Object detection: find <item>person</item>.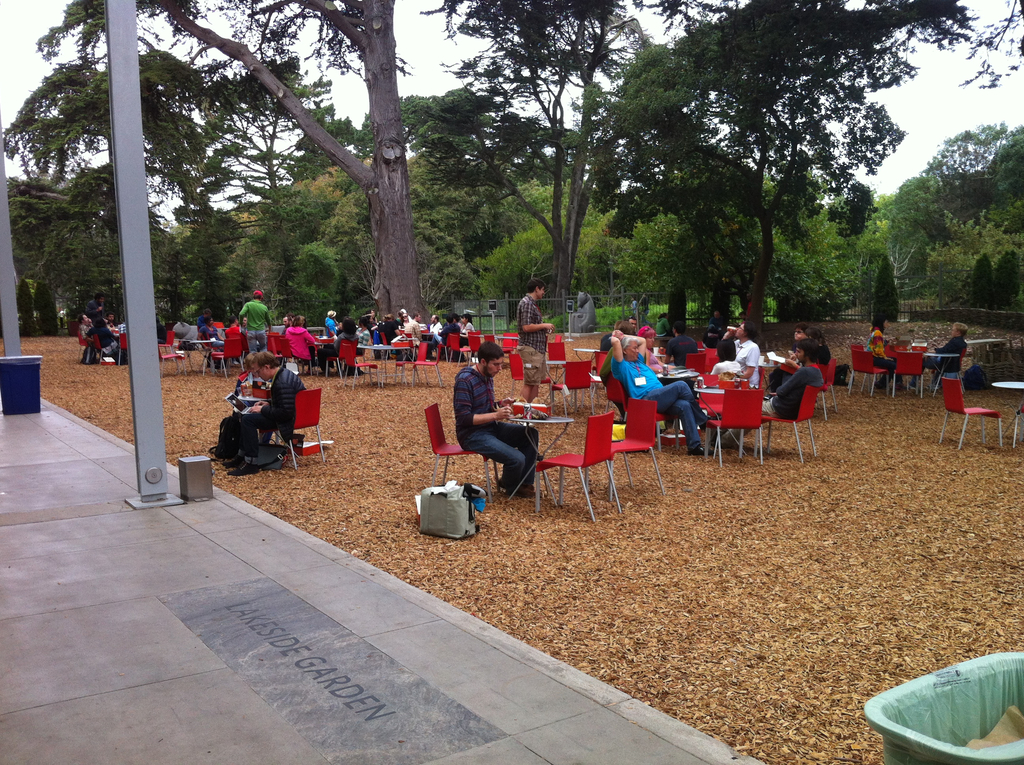
bbox(253, 348, 307, 472).
